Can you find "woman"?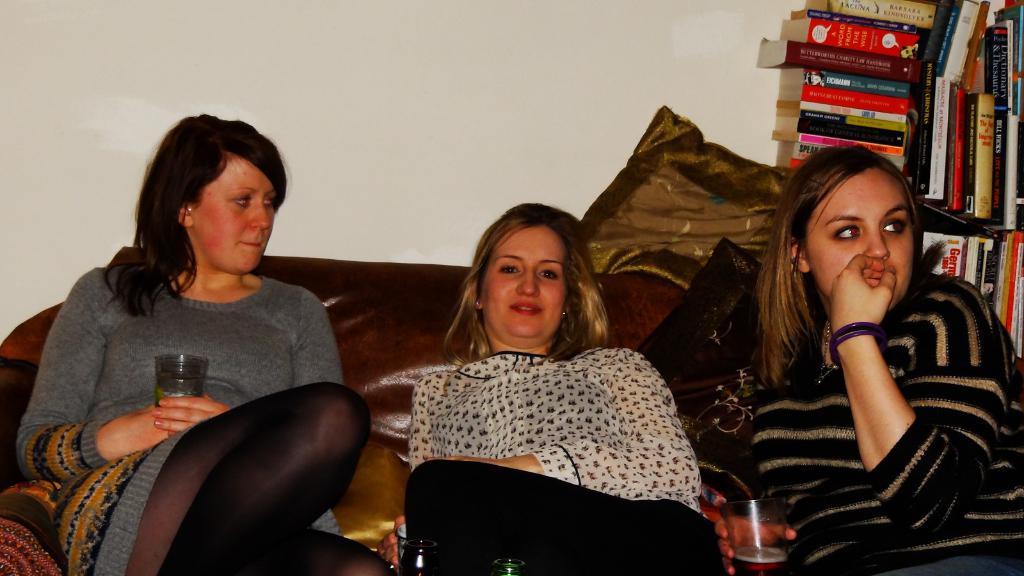
Yes, bounding box: [14, 110, 391, 575].
